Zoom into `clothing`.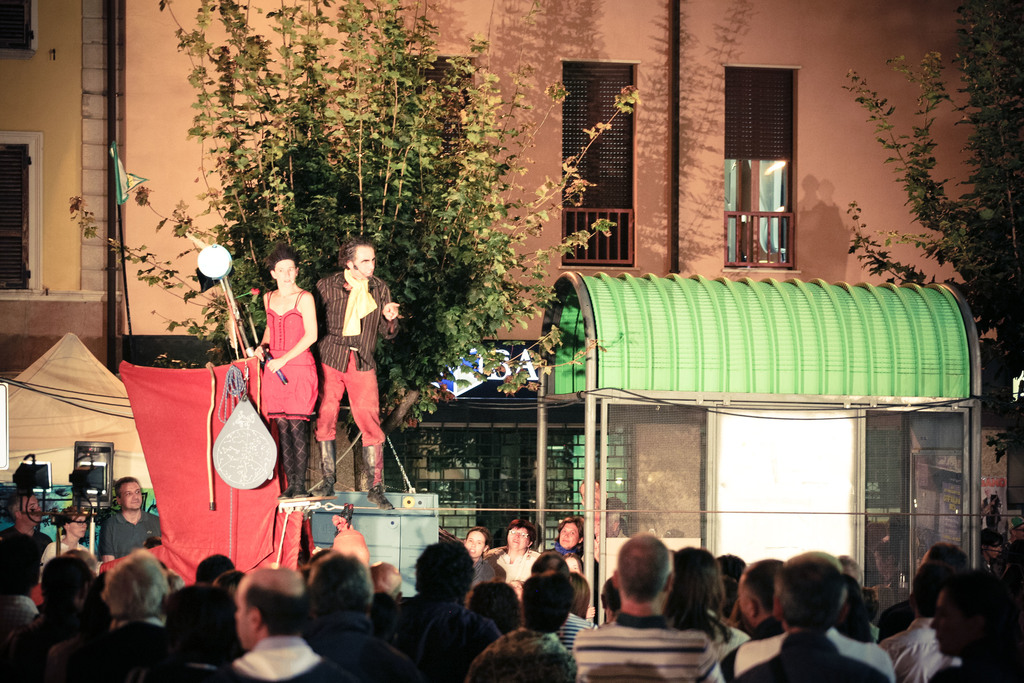
Zoom target: pyautogui.locateOnScreen(468, 554, 504, 591).
